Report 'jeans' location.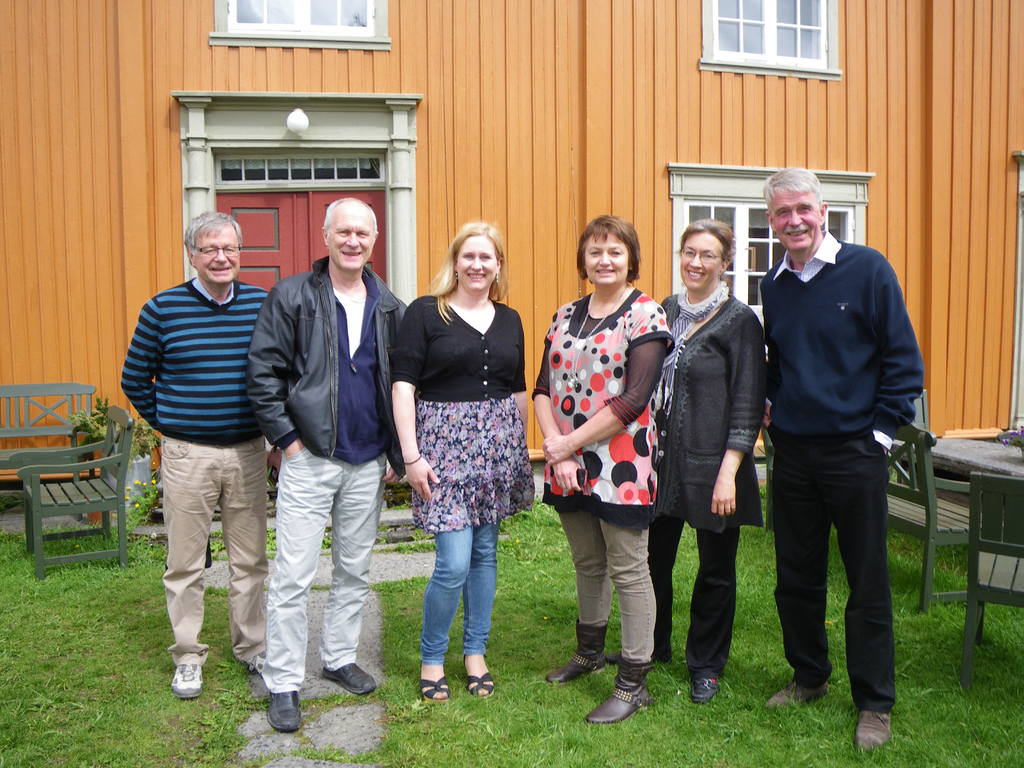
Report: [left=414, top=531, right=500, bottom=675].
